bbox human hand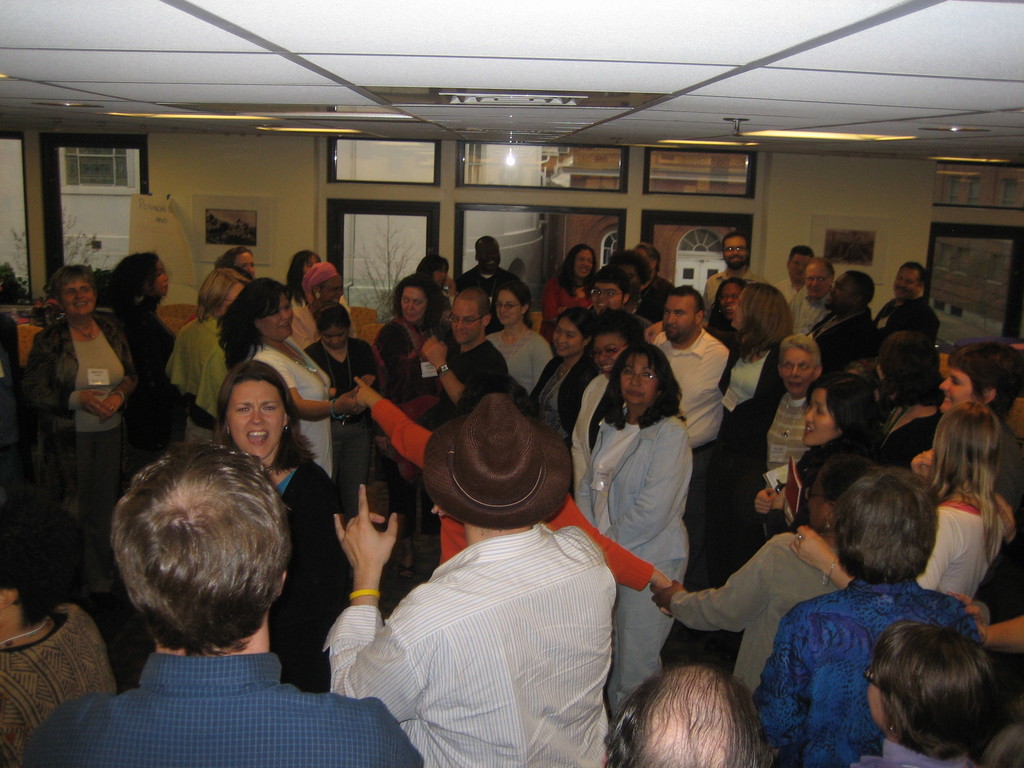
(left=790, top=525, right=836, bottom=572)
